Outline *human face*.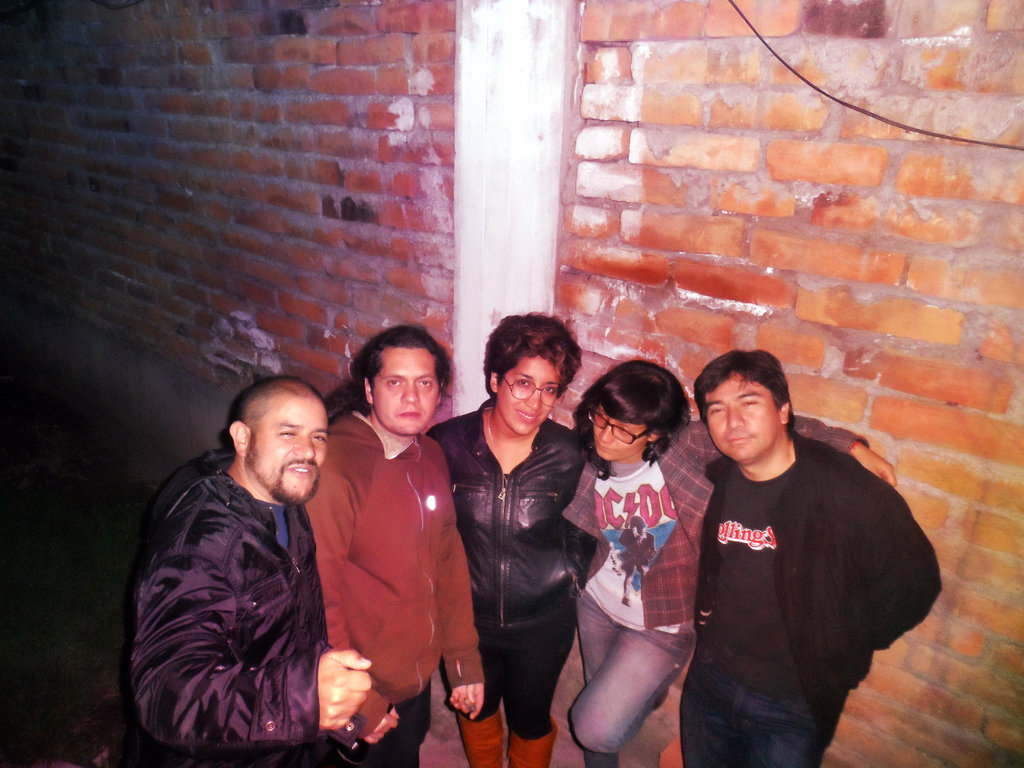
Outline: (706,376,776,458).
